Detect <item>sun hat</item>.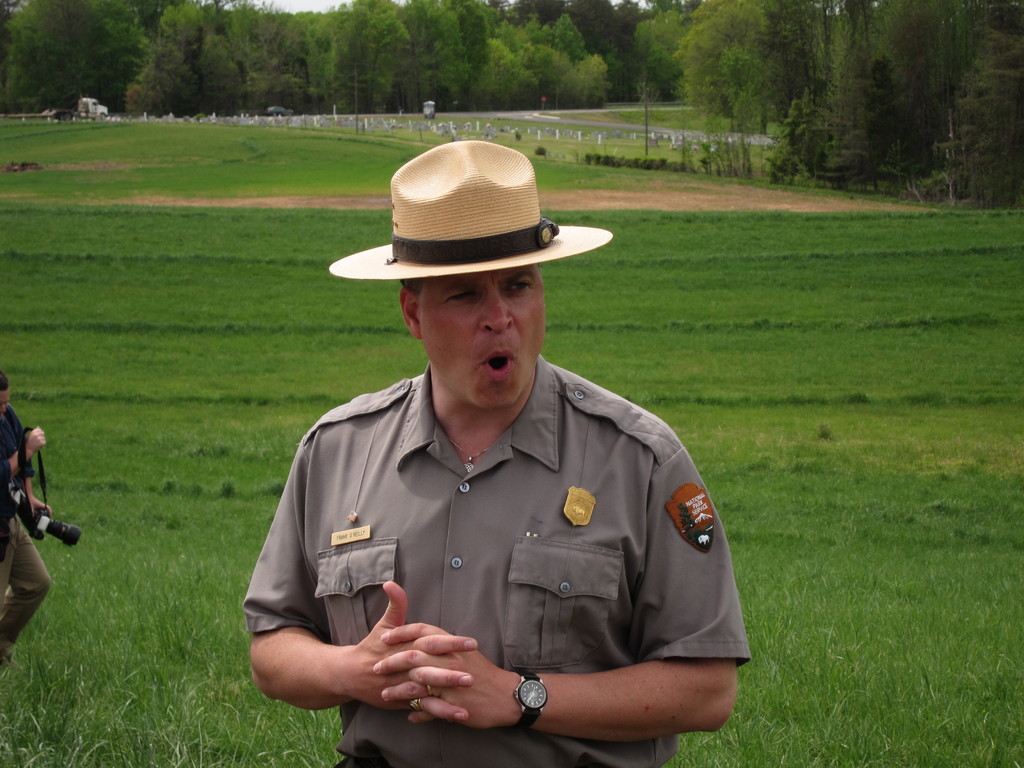
Detected at (319,132,616,284).
